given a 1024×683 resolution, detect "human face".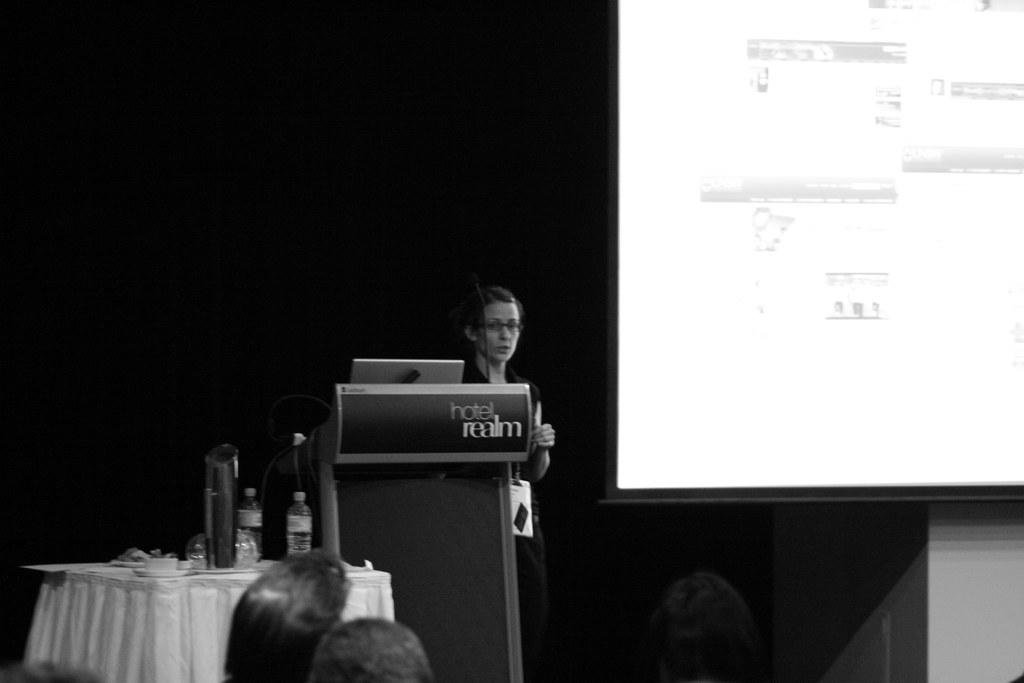
[left=475, top=302, right=521, bottom=363].
